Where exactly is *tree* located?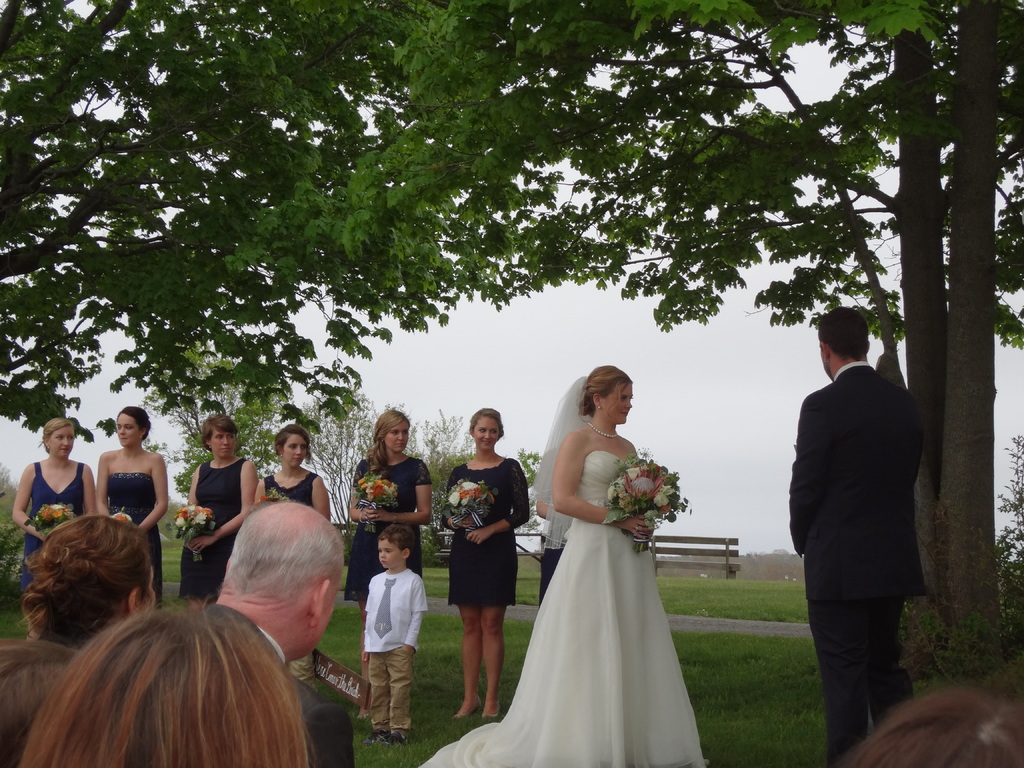
Its bounding box is l=3, t=0, r=1023, b=671.
